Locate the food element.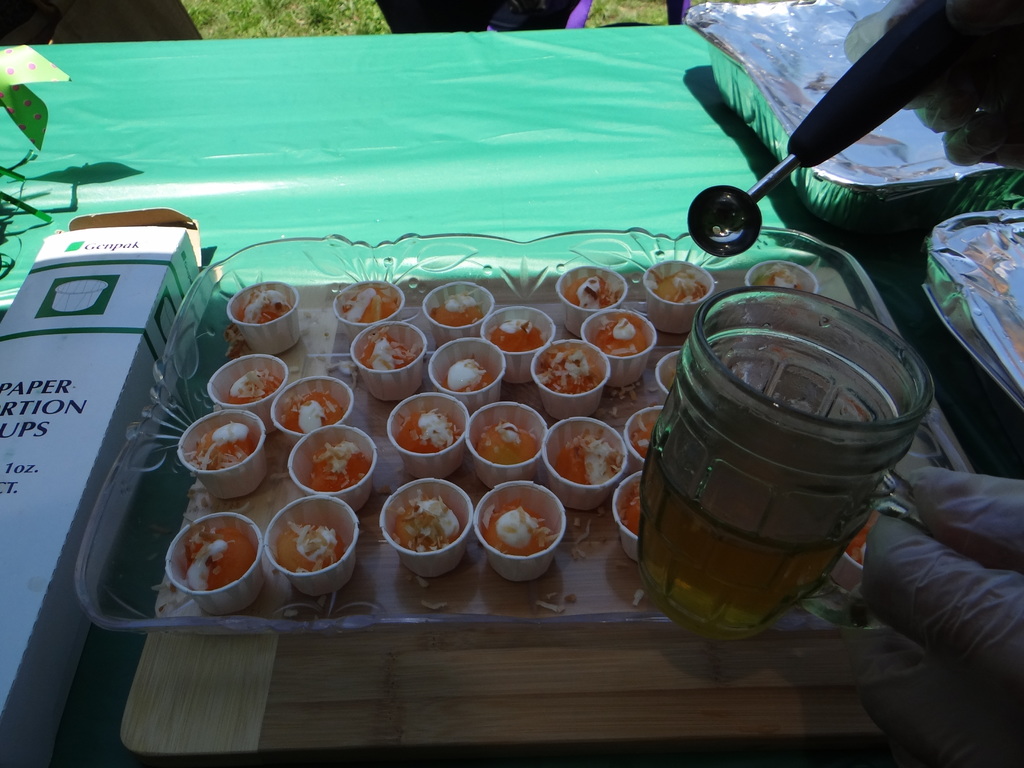
Element bbox: bbox=(473, 417, 541, 465).
